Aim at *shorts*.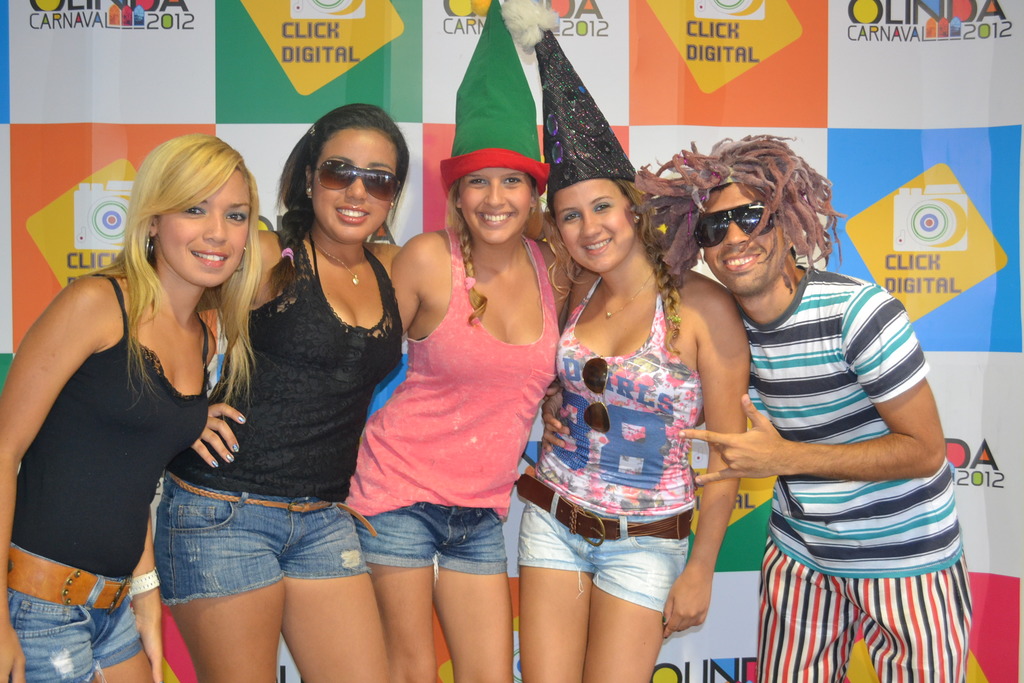
Aimed at x1=144 y1=491 x2=375 y2=608.
